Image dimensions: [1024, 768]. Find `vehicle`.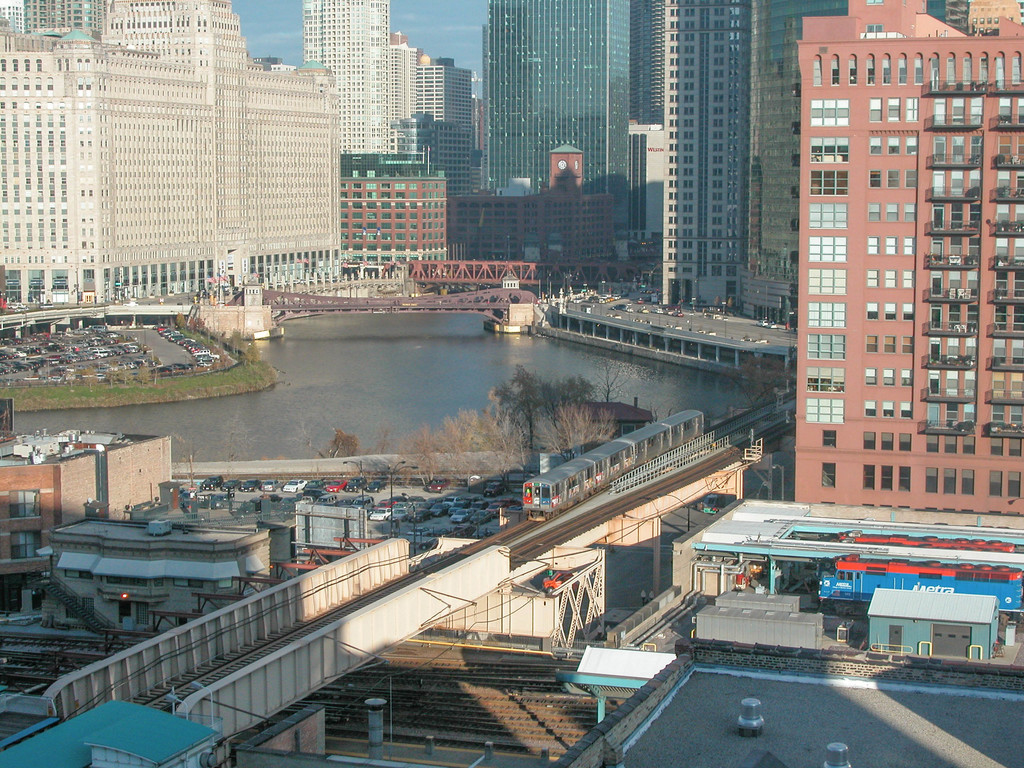
<box>348,498,374,514</box>.
